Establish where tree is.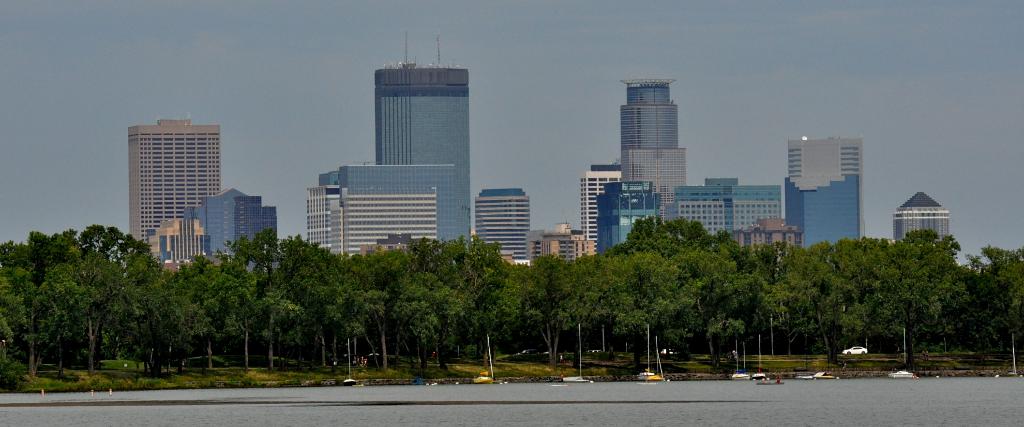
Established at region(385, 232, 465, 375).
